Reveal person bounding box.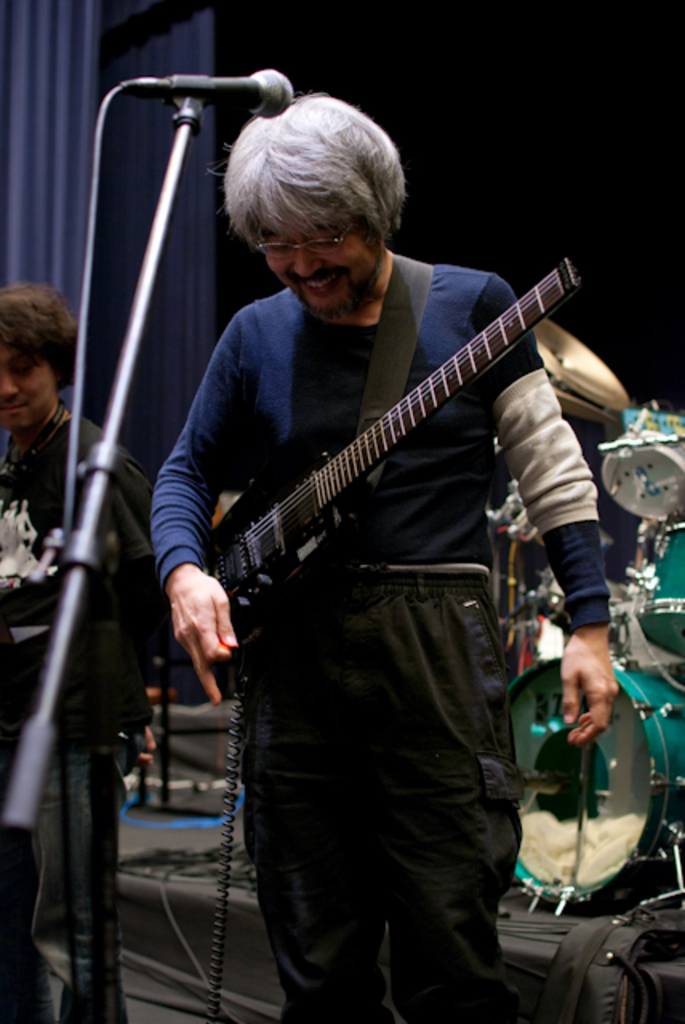
Revealed: bbox=(163, 0, 627, 853).
